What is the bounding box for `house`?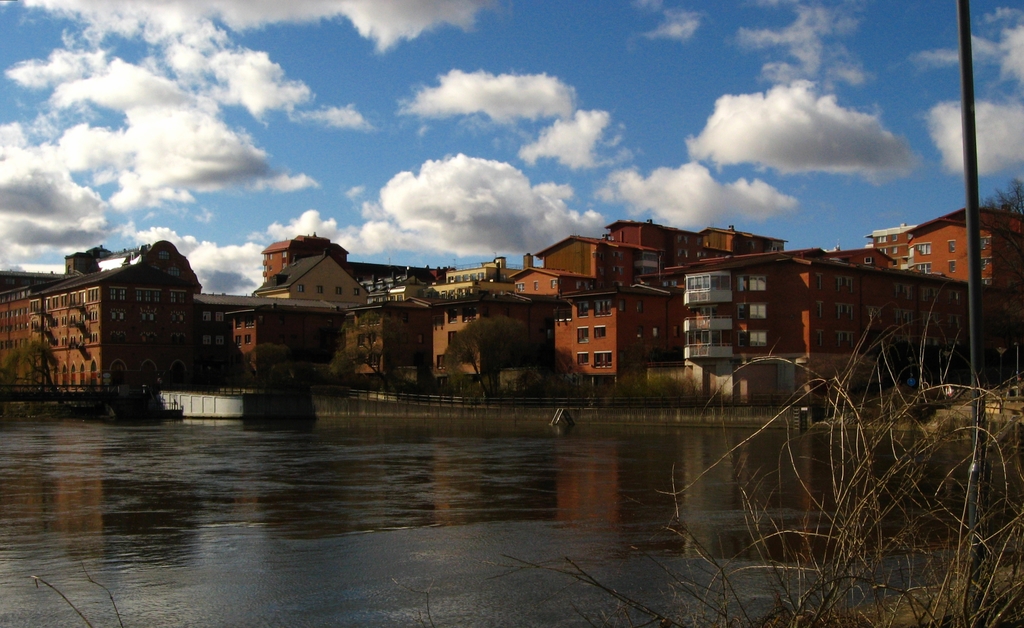
BBox(521, 213, 790, 293).
